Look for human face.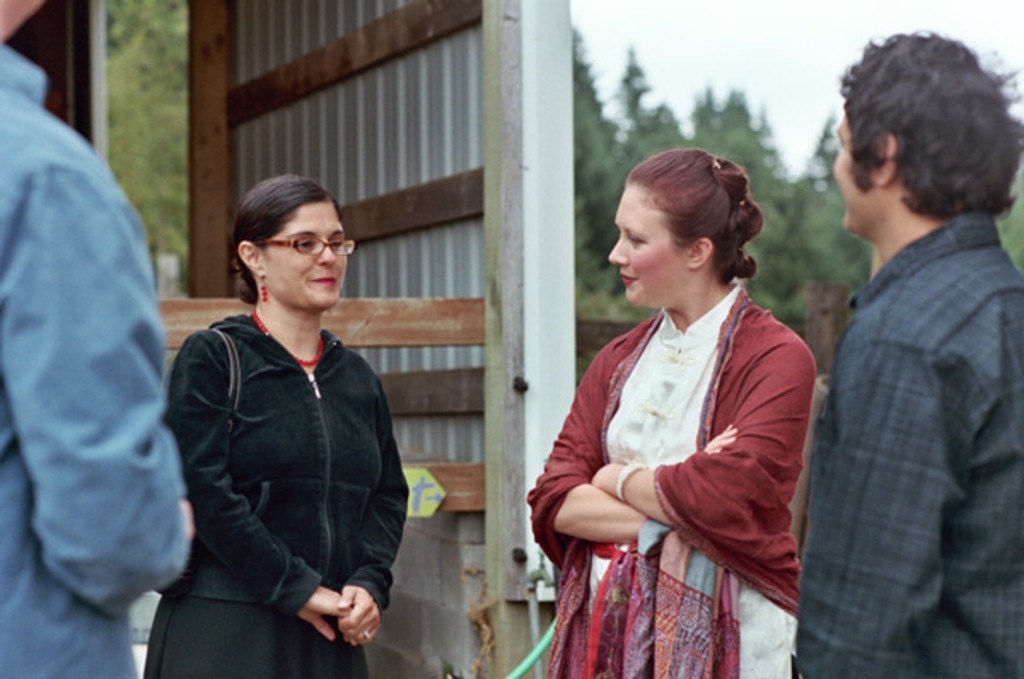
Found: pyautogui.locateOnScreen(836, 126, 877, 230).
